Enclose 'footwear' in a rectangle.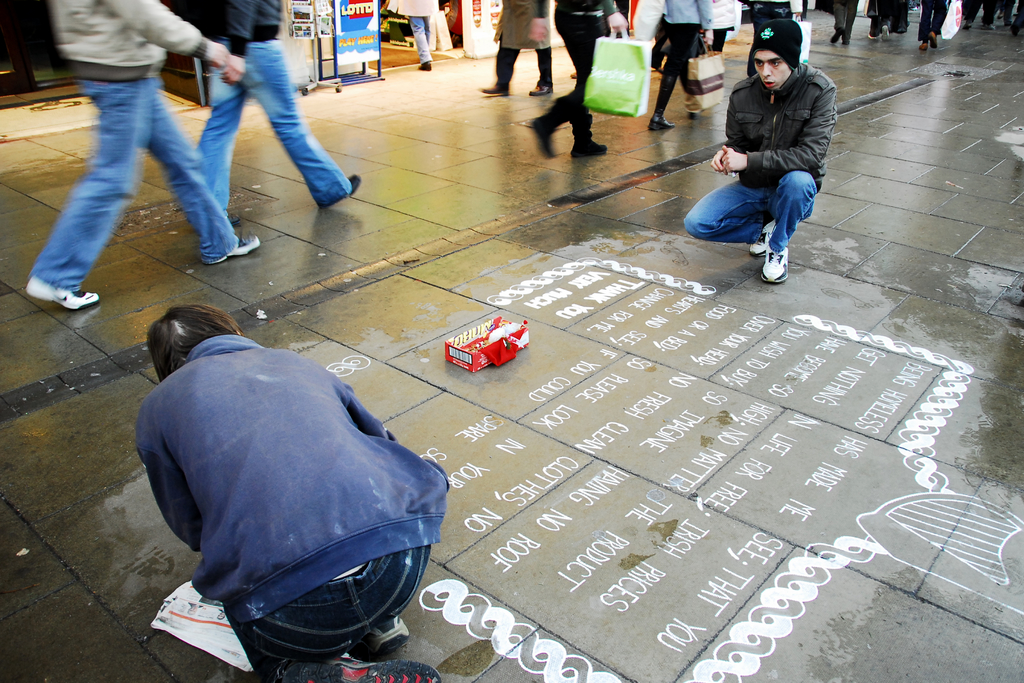
box(747, 224, 774, 259).
